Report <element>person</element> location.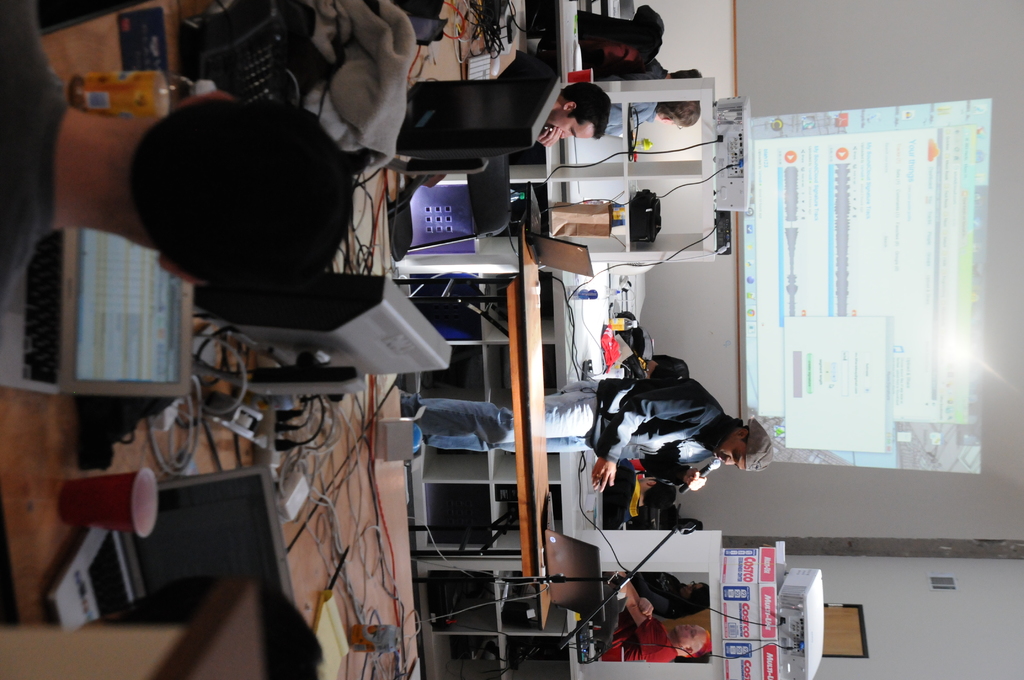
Report: 512, 80, 608, 149.
